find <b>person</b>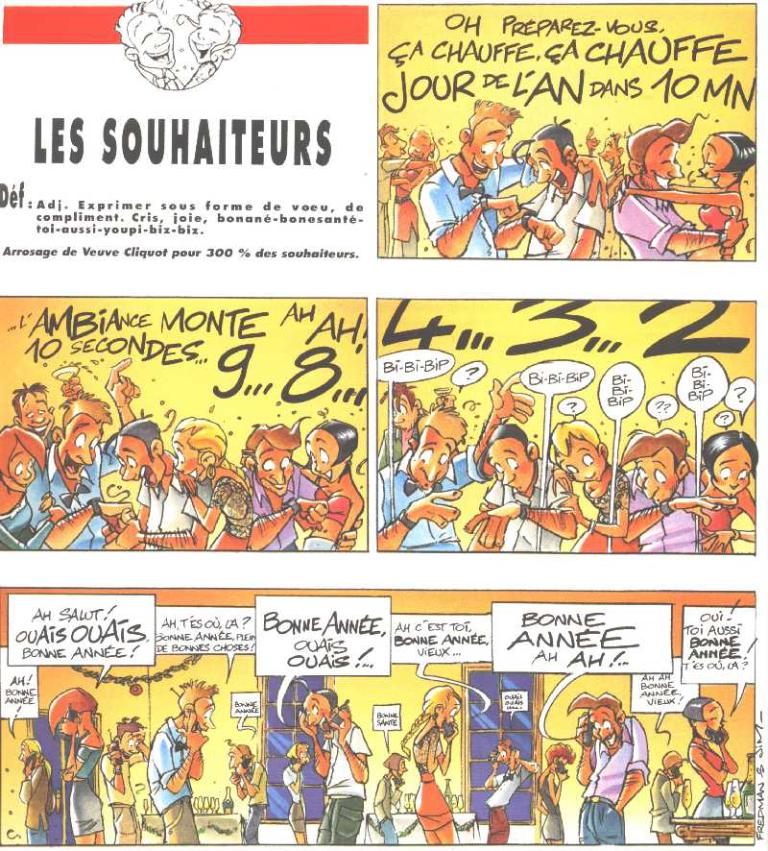
box=[392, 128, 438, 252]
